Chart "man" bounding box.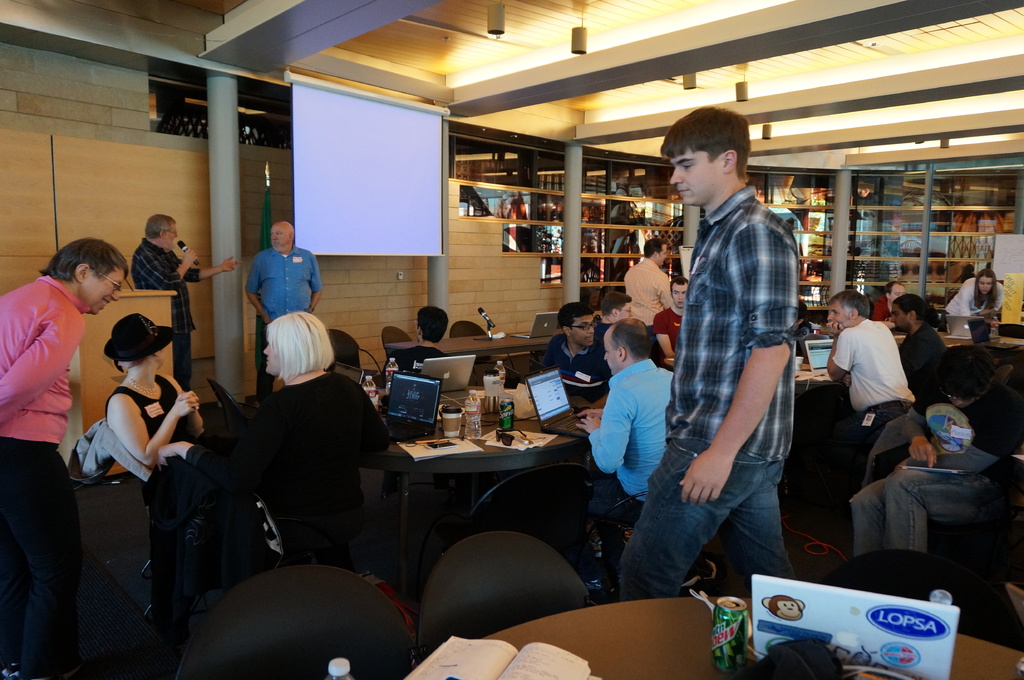
Charted: [532,299,614,401].
